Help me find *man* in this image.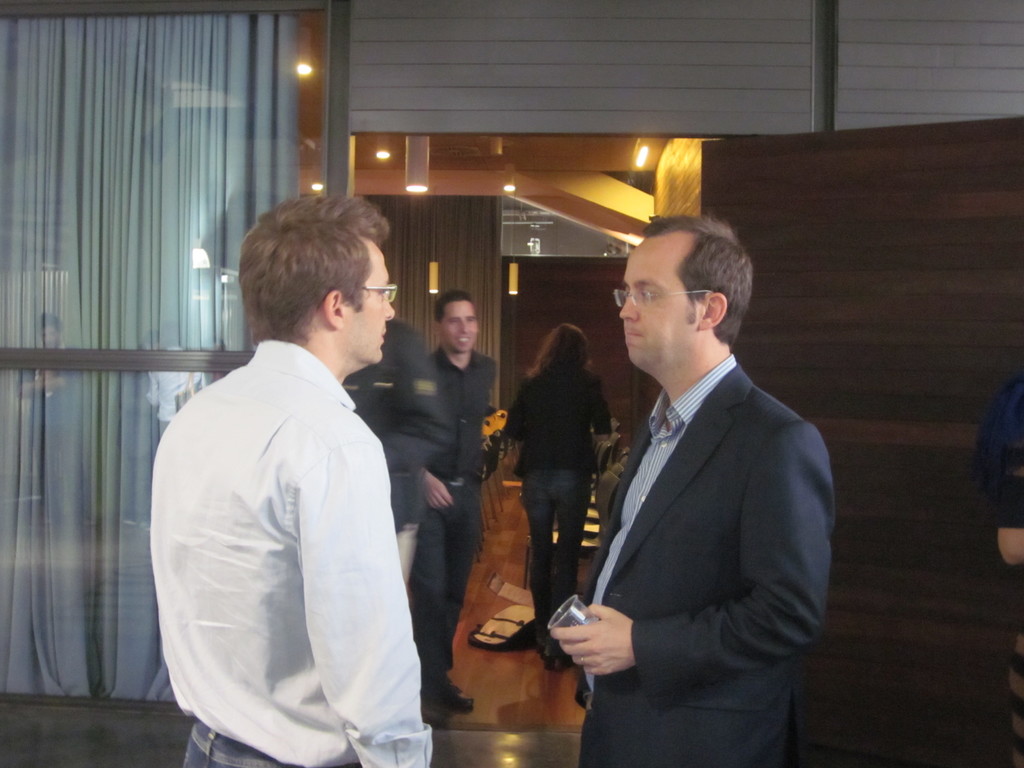
Found it: box=[145, 193, 431, 767].
